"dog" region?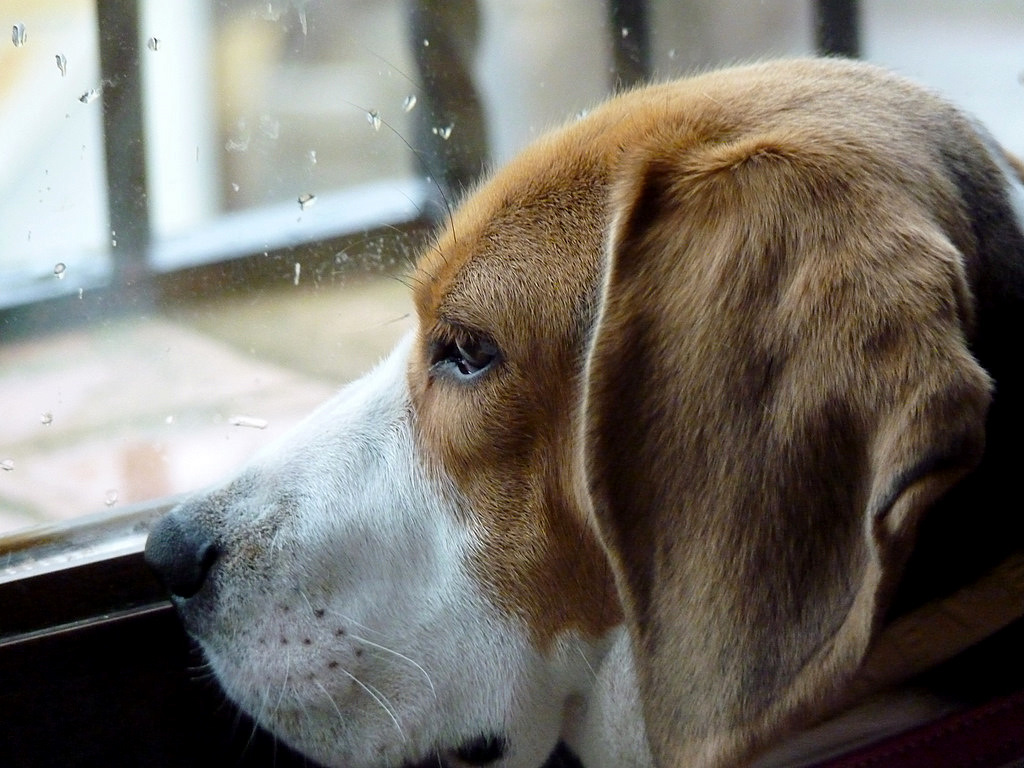
bbox=[141, 49, 1023, 767]
